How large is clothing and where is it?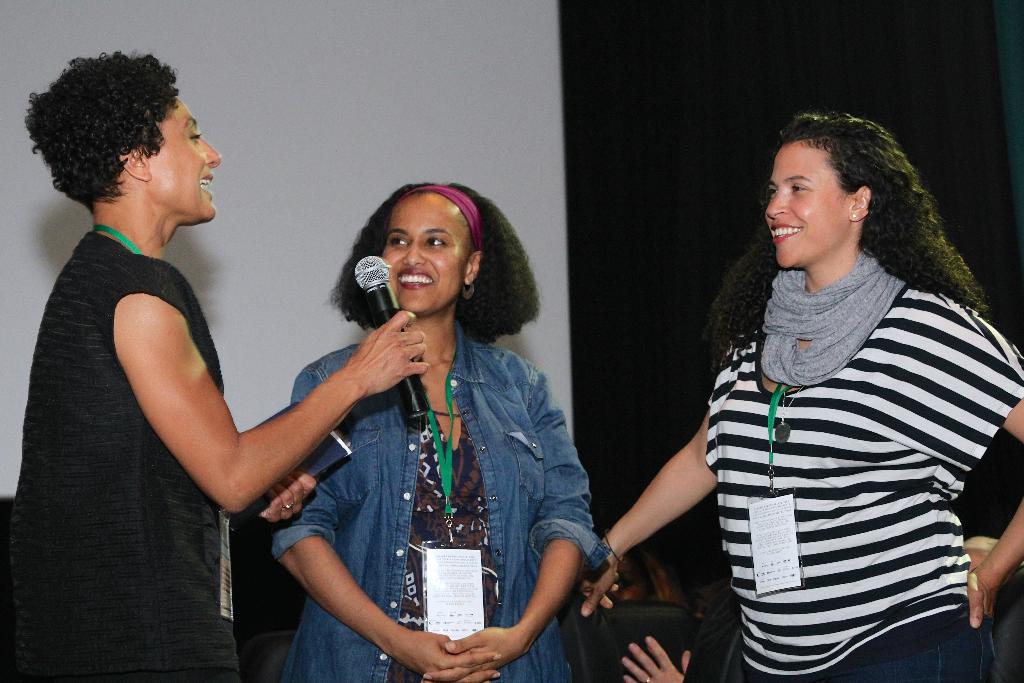
Bounding box: select_region(262, 319, 611, 682).
